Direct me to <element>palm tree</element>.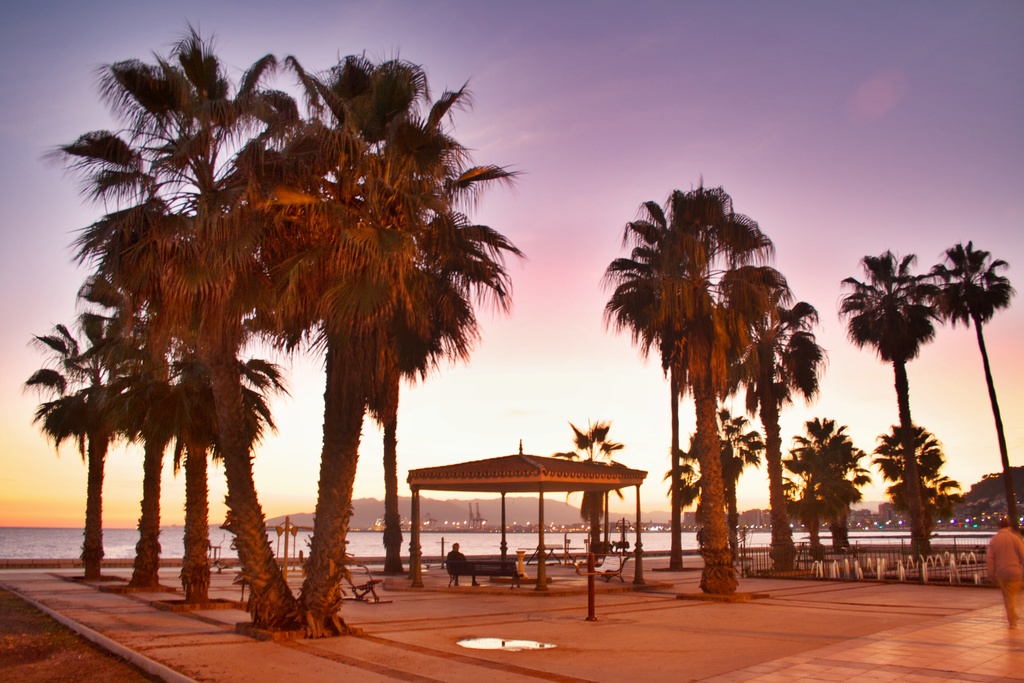
Direction: BBox(77, 20, 232, 503).
